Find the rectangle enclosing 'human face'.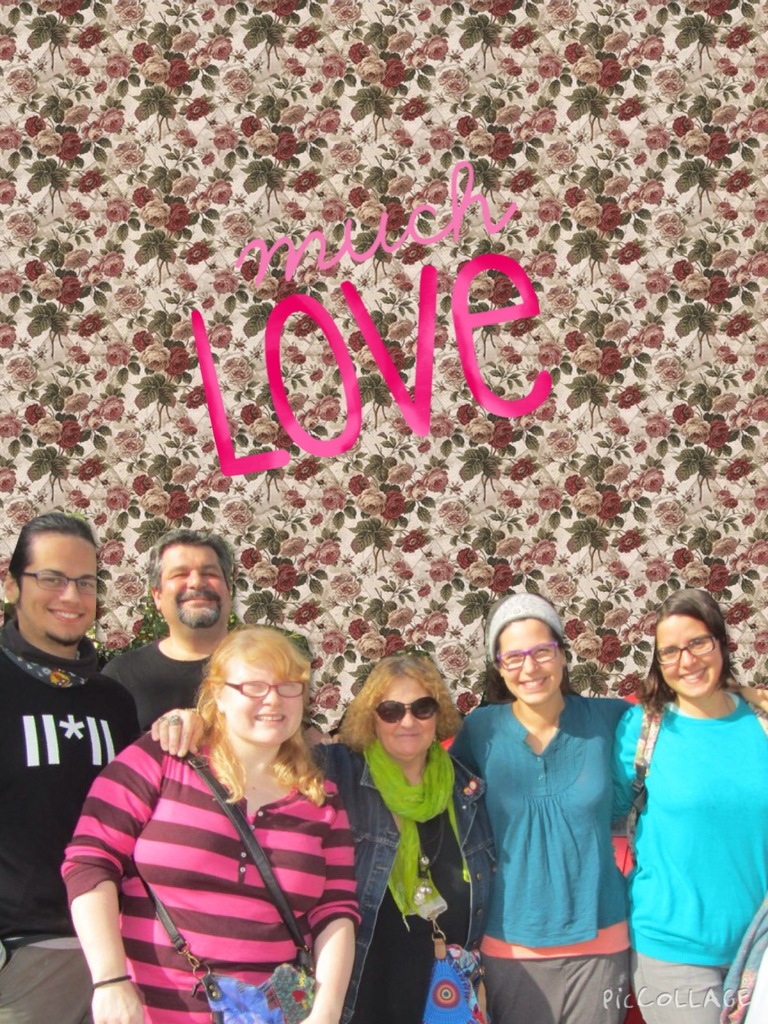
(221,652,312,741).
